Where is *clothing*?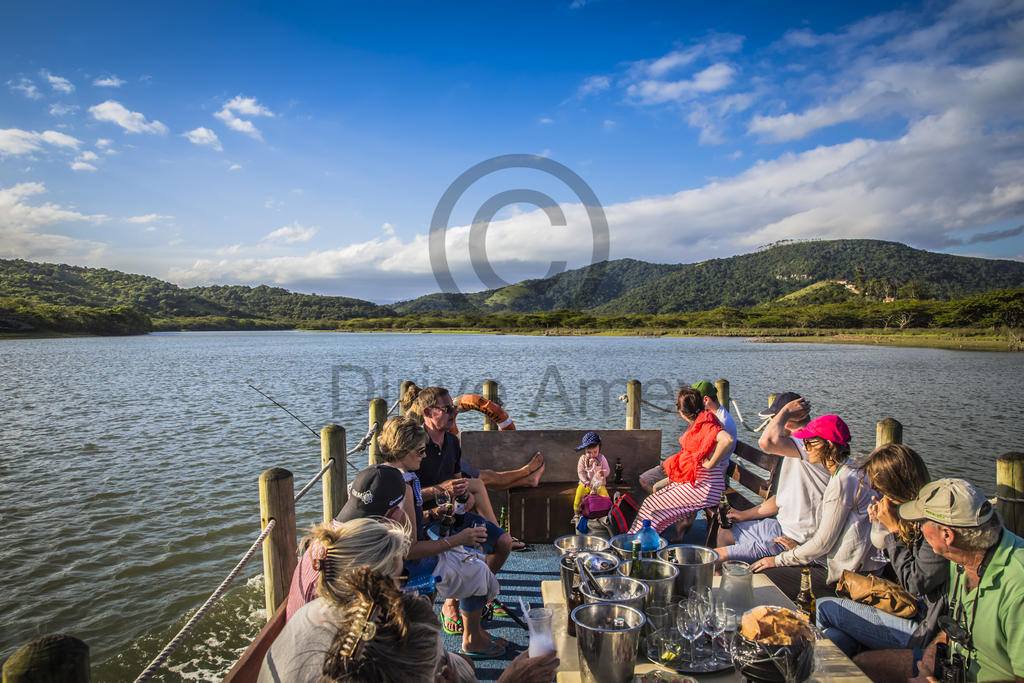
(937, 519, 1023, 682).
